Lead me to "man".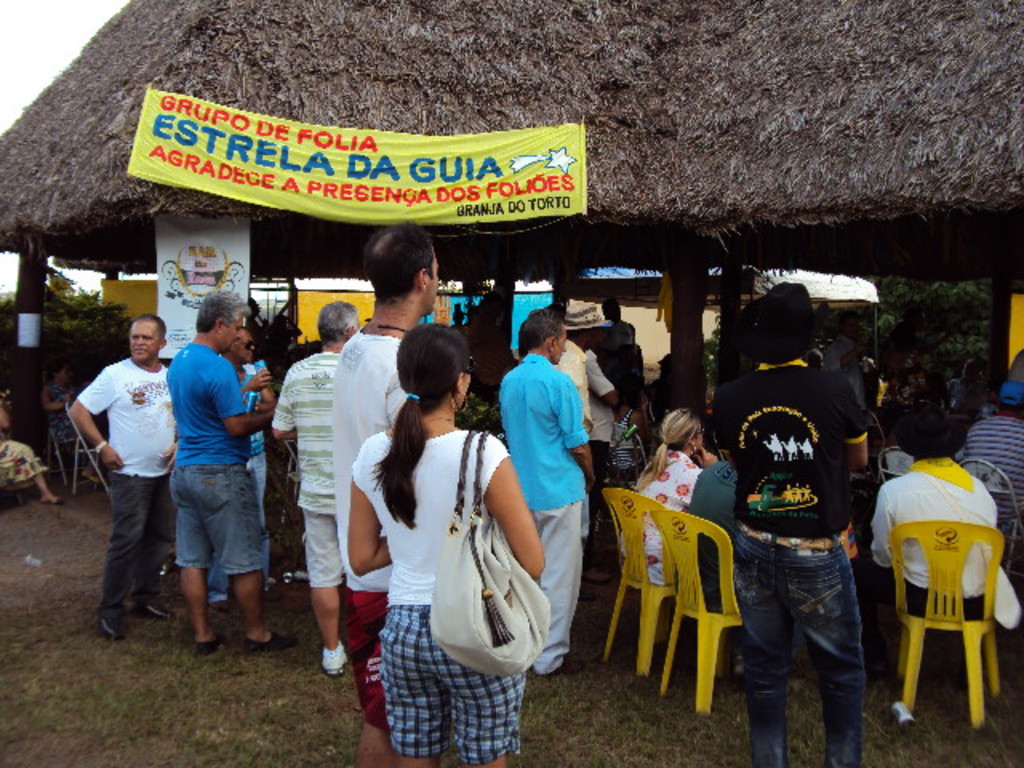
Lead to (176, 330, 282, 614).
